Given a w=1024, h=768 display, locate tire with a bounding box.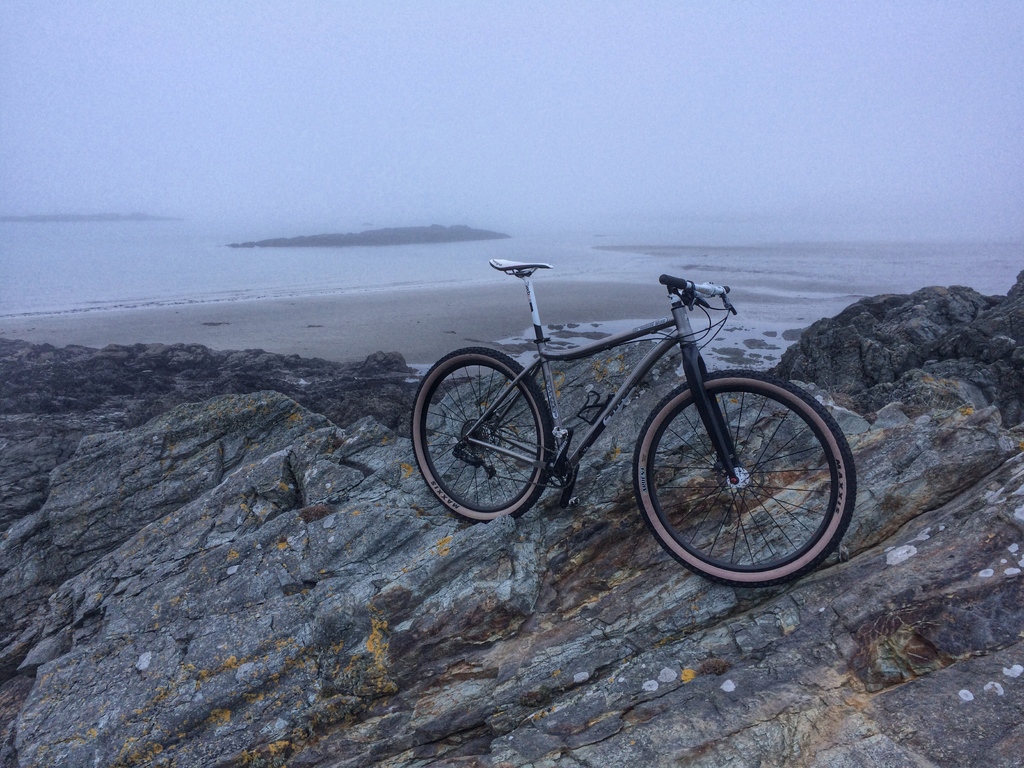
Located: [x1=412, y1=347, x2=553, y2=522].
